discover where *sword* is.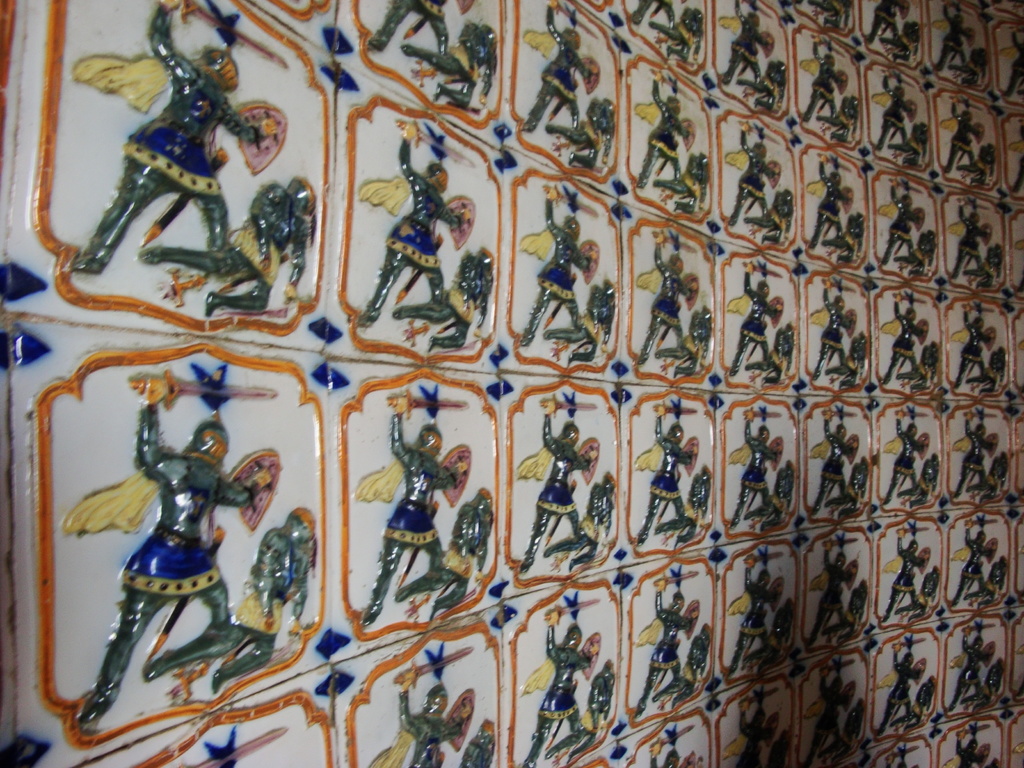
Discovered at bbox=[823, 662, 860, 674].
